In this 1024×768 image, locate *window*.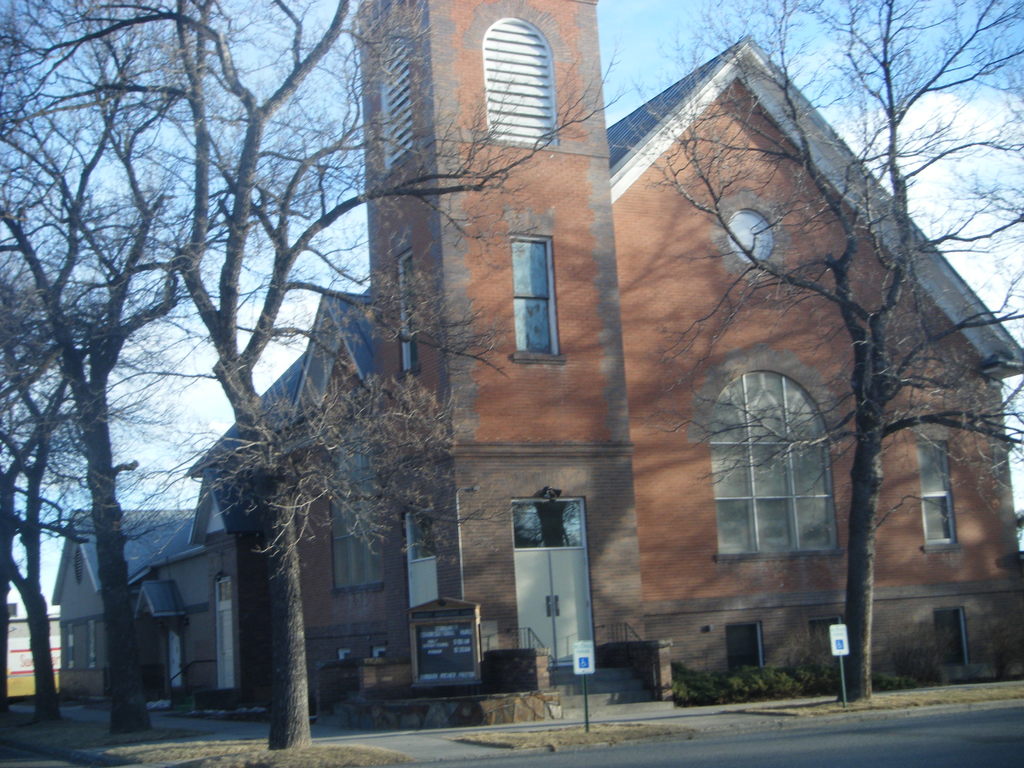
Bounding box: 906:420:965:559.
